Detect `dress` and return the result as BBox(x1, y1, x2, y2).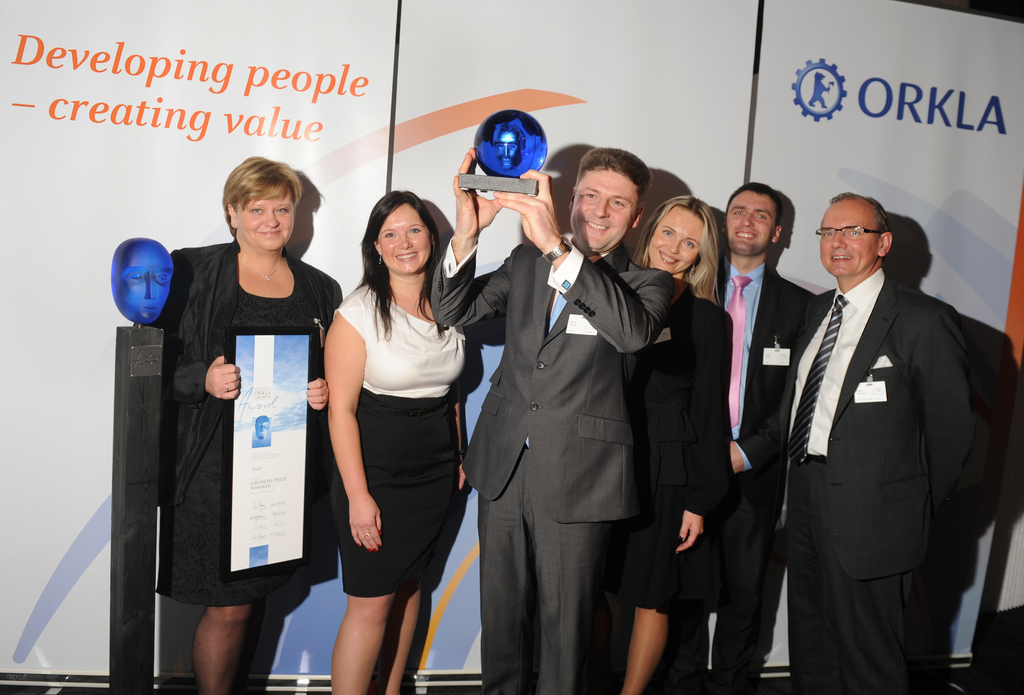
BBox(325, 275, 469, 609).
